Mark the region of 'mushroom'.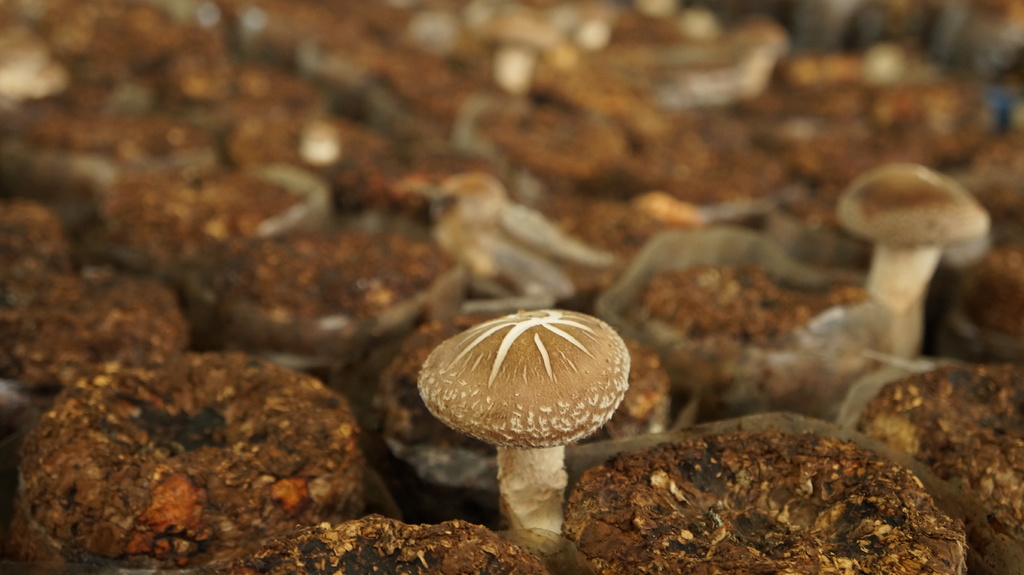
Region: locate(416, 309, 632, 533).
